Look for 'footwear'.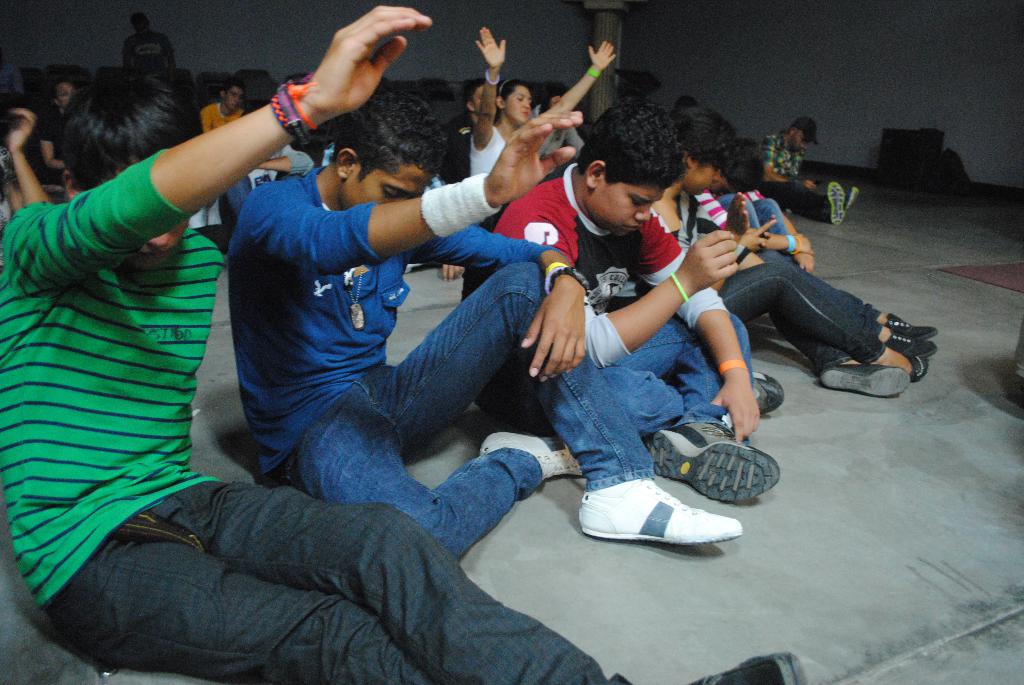
Found: left=638, top=420, right=780, bottom=504.
